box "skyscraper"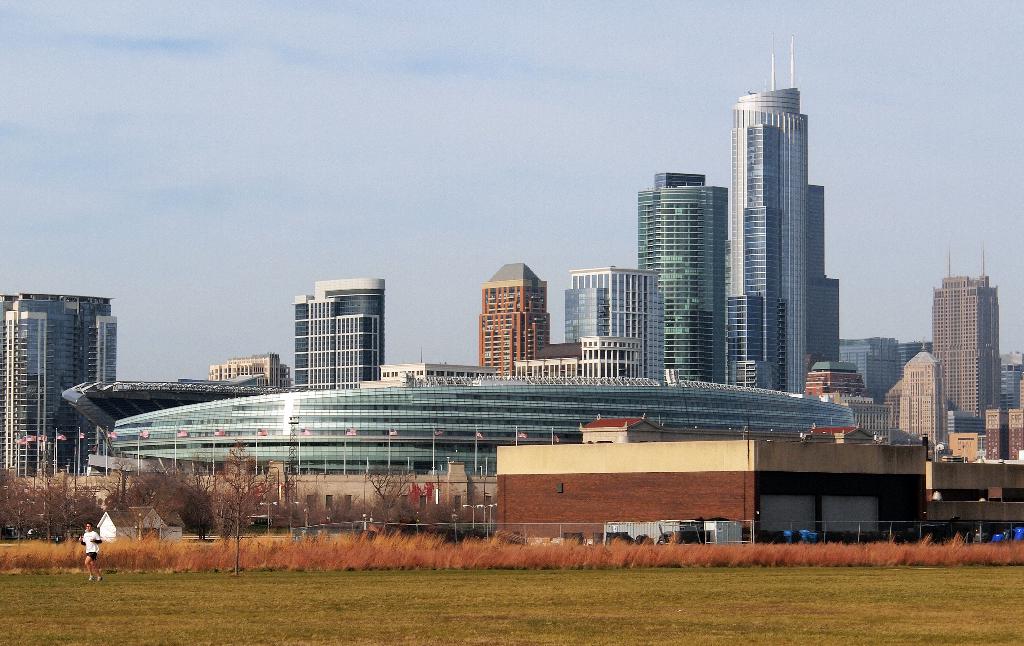
x1=881 y1=341 x2=959 y2=448
